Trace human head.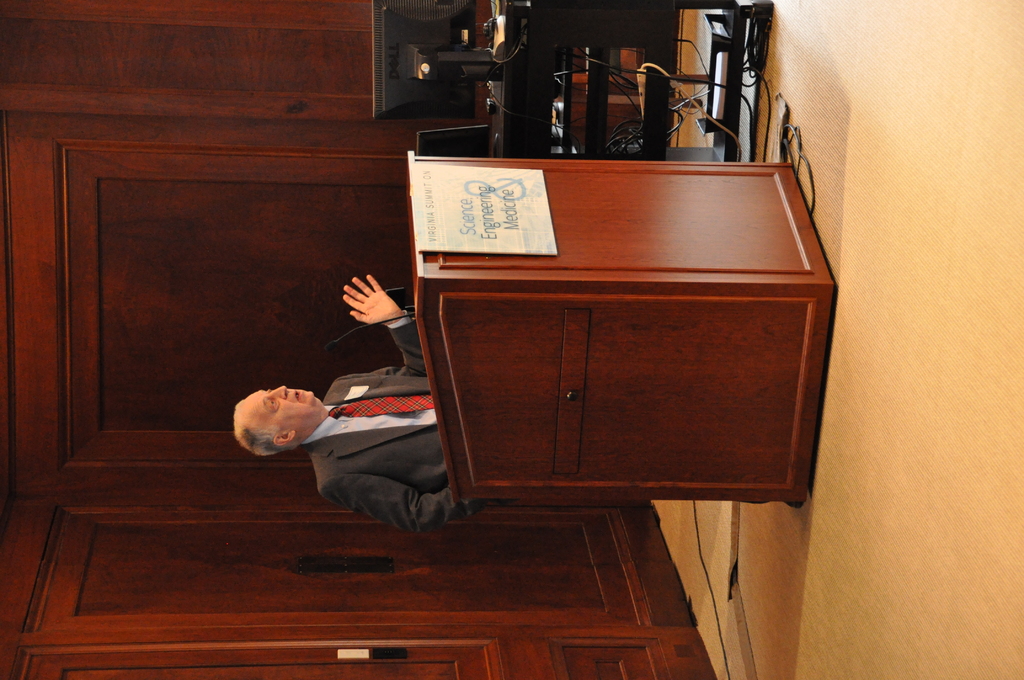
Traced to box(221, 382, 323, 460).
